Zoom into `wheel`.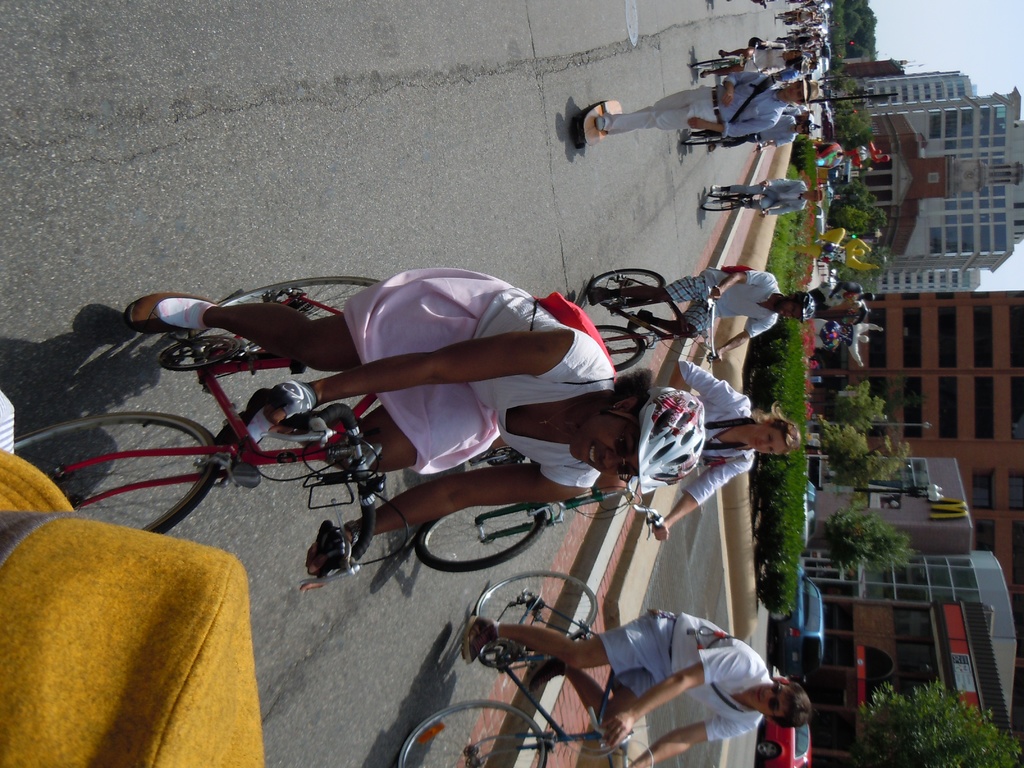
Zoom target: l=707, t=191, r=740, b=198.
